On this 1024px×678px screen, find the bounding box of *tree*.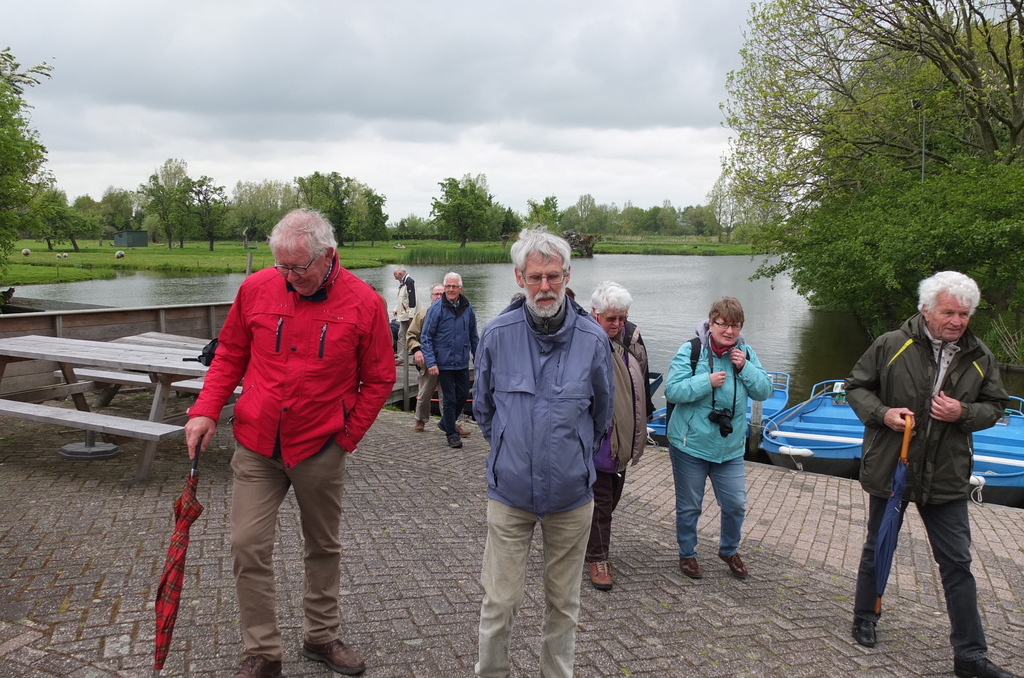
Bounding box: (left=135, top=156, right=199, bottom=266).
